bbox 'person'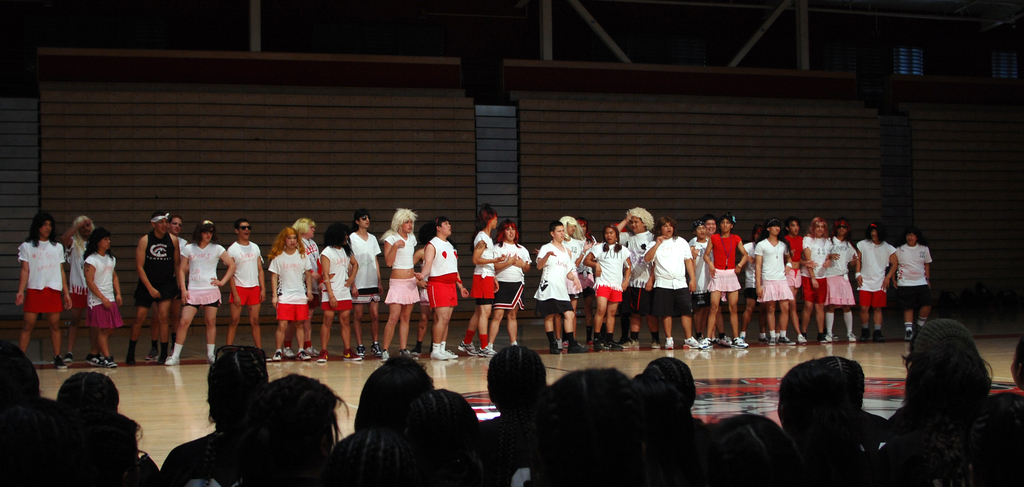
[457, 203, 500, 358]
